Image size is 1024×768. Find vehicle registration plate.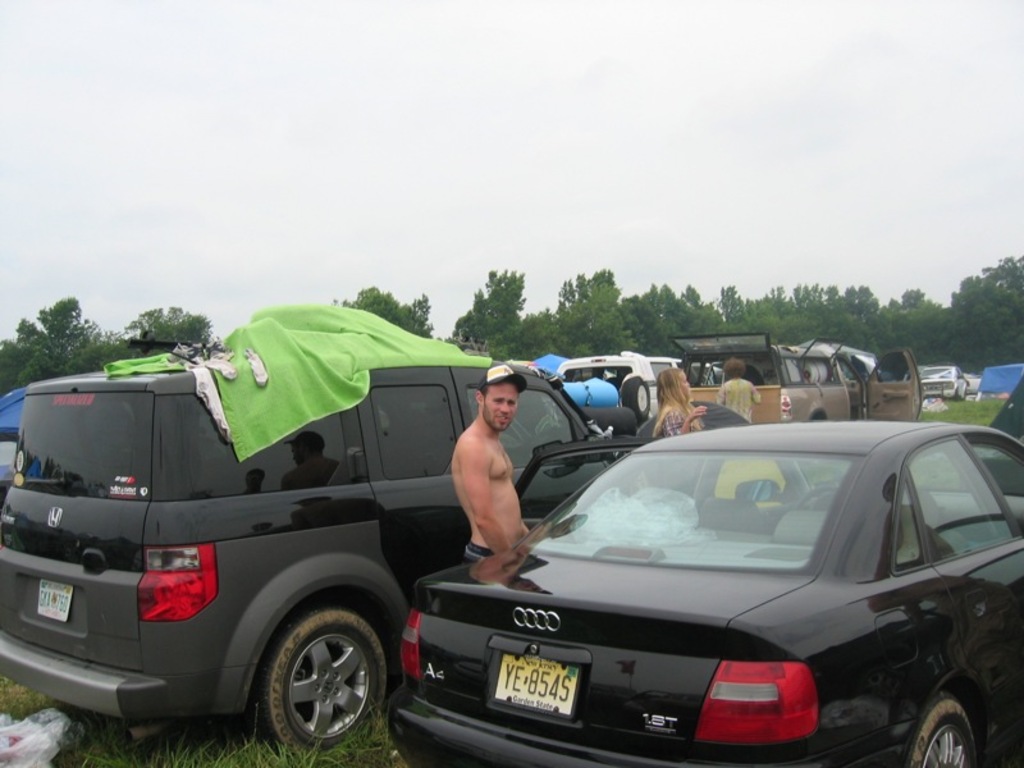
497:650:575:712.
